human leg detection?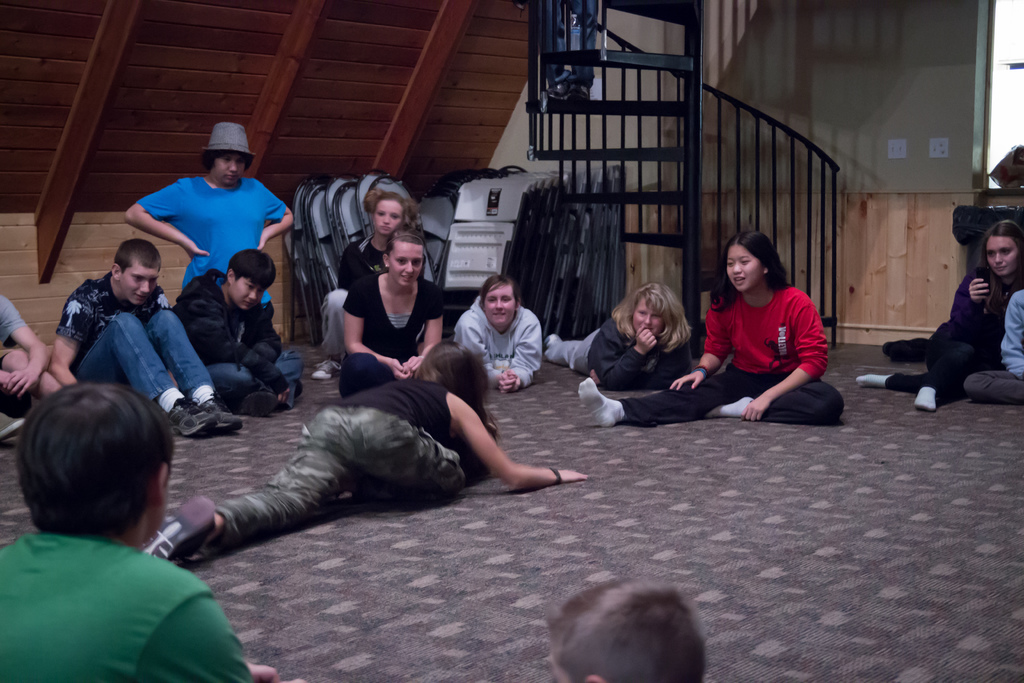
(left=854, top=333, right=1015, bottom=410)
